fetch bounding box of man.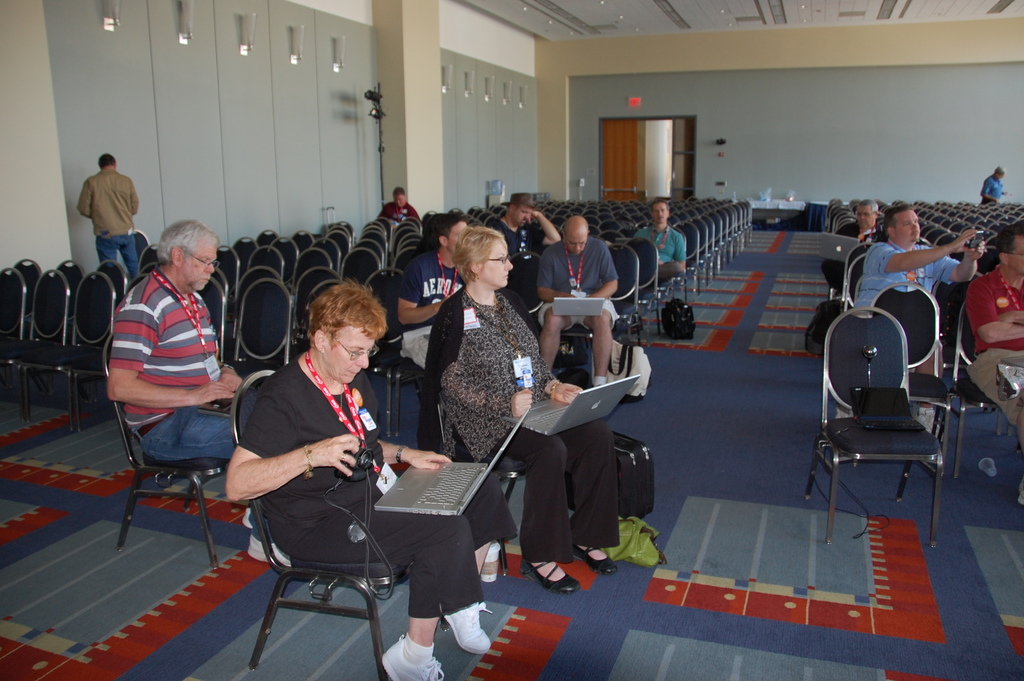
Bbox: (x1=966, y1=220, x2=1023, y2=509).
